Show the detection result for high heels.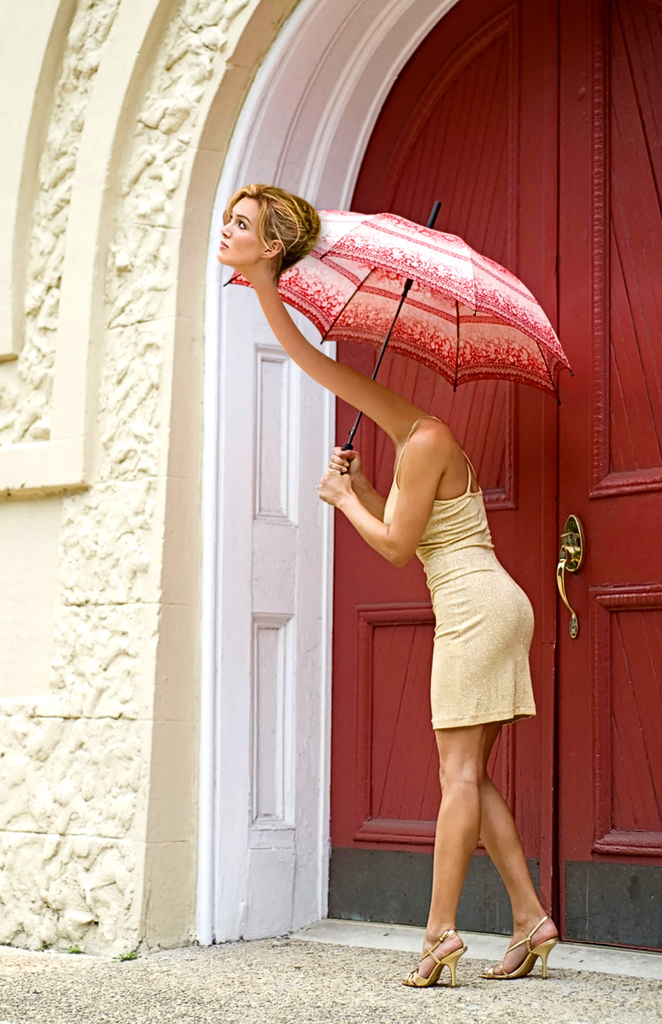
bbox(490, 916, 553, 987).
